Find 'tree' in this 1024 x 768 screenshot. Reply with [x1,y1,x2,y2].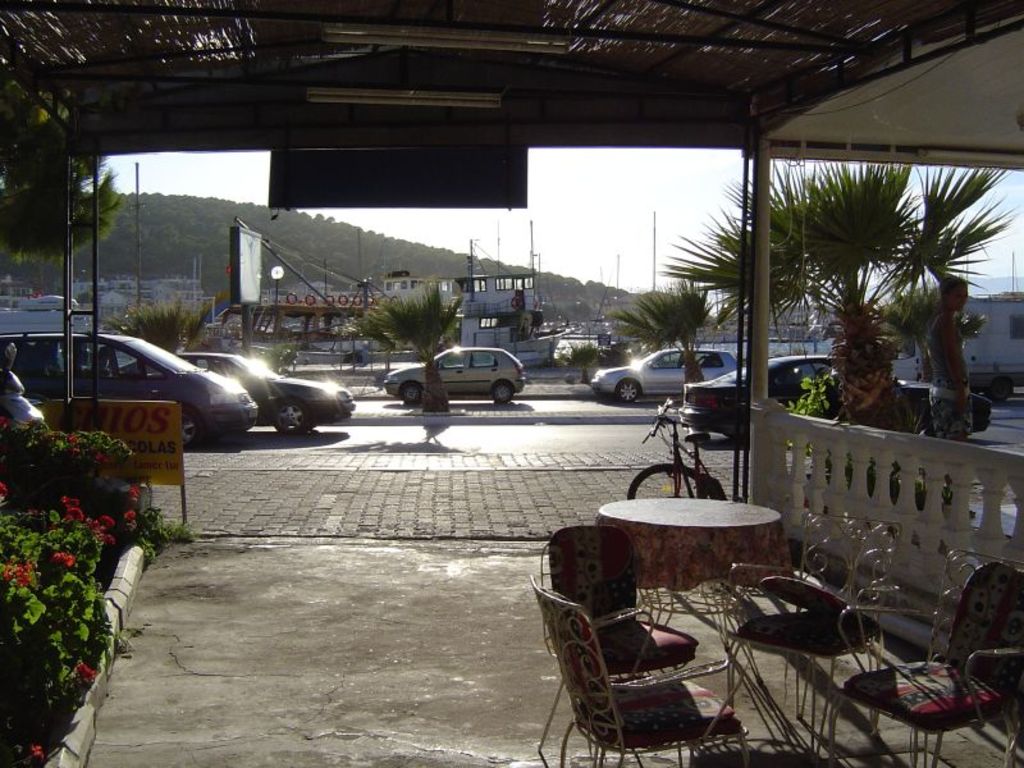
[0,174,724,365].
